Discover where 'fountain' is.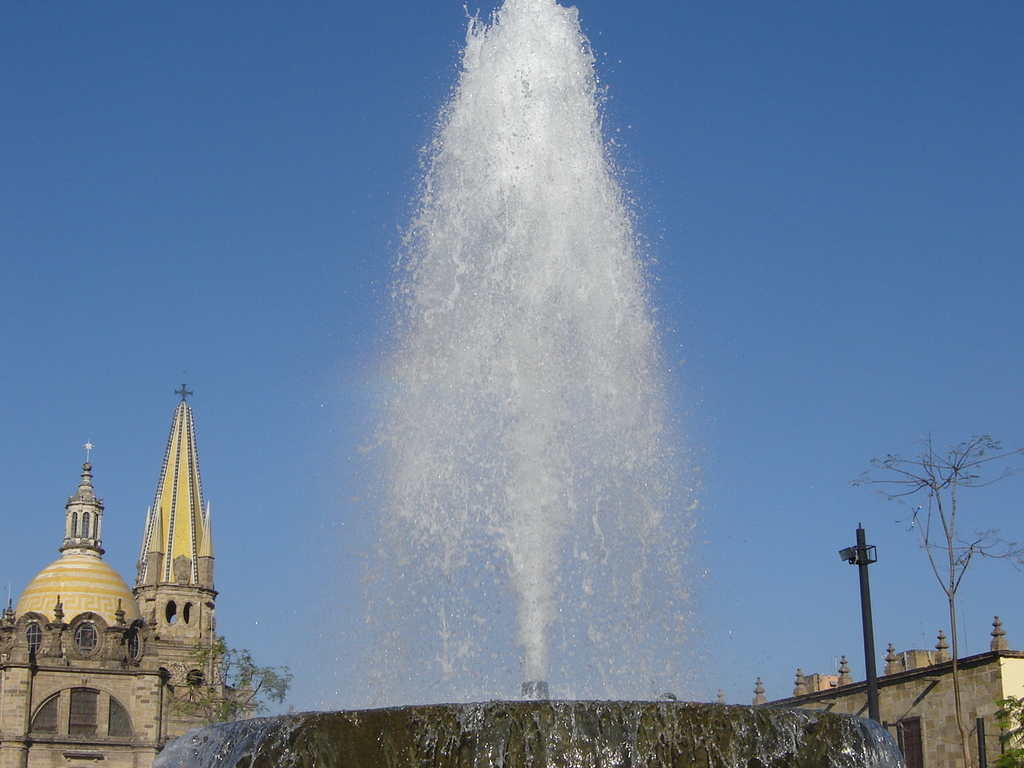
Discovered at pyautogui.locateOnScreen(178, 2, 788, 767).
